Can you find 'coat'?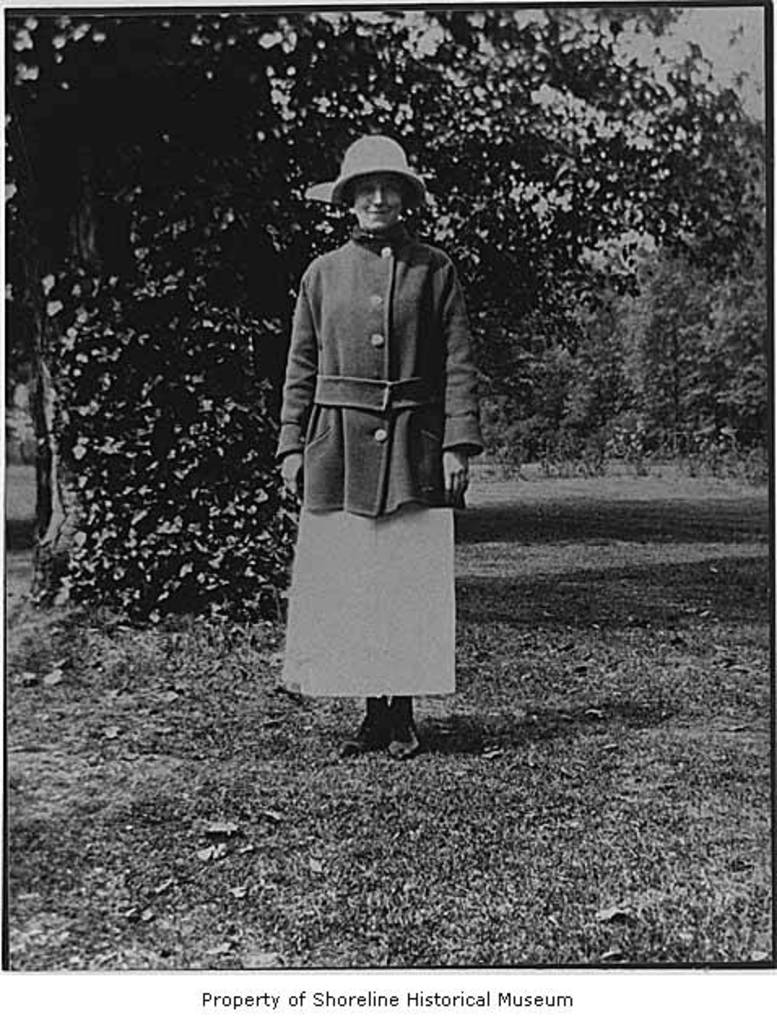
Yes, bounding box: (x1=278, y1=218, x2=475, y2=505).
